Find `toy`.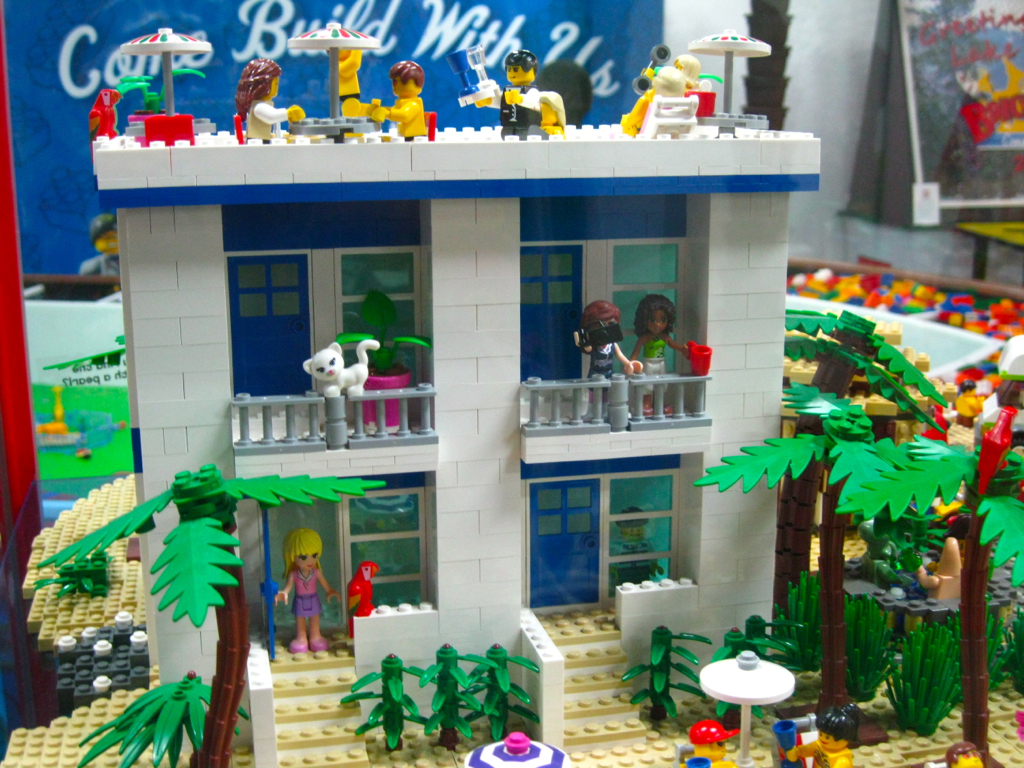
[490,50,560,131].
